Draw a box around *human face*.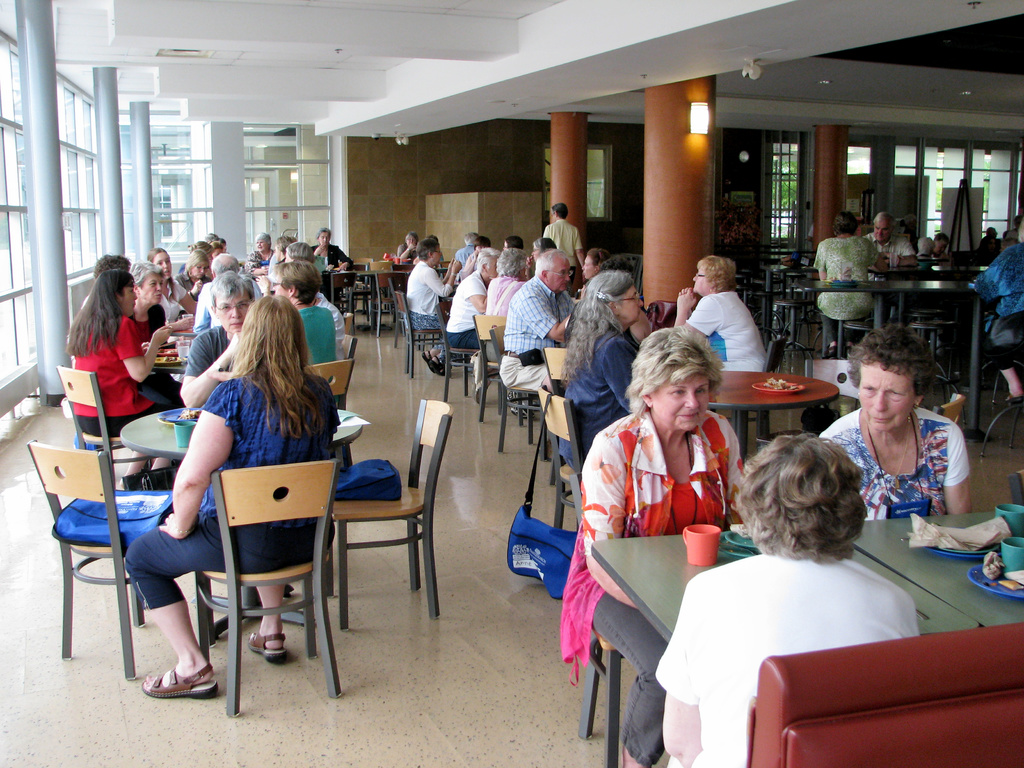
x1=144, y1=278, x2=163, y2=304.
